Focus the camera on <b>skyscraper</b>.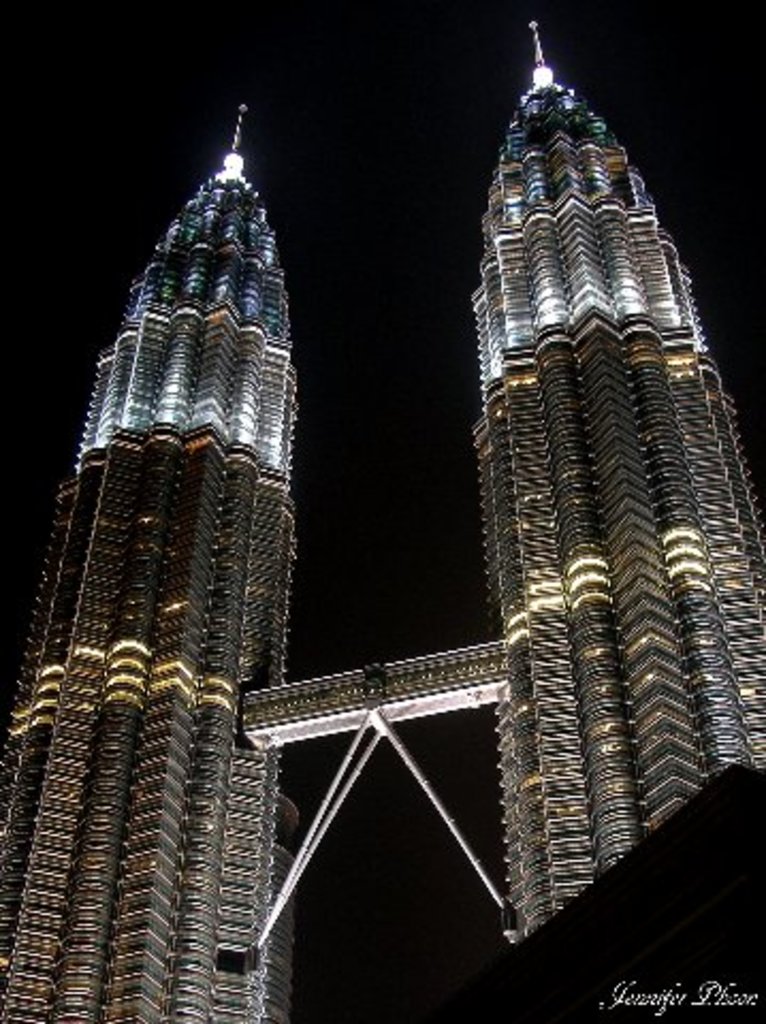
Focus region: [left=0, top=102, right=301, bottom=1022].
